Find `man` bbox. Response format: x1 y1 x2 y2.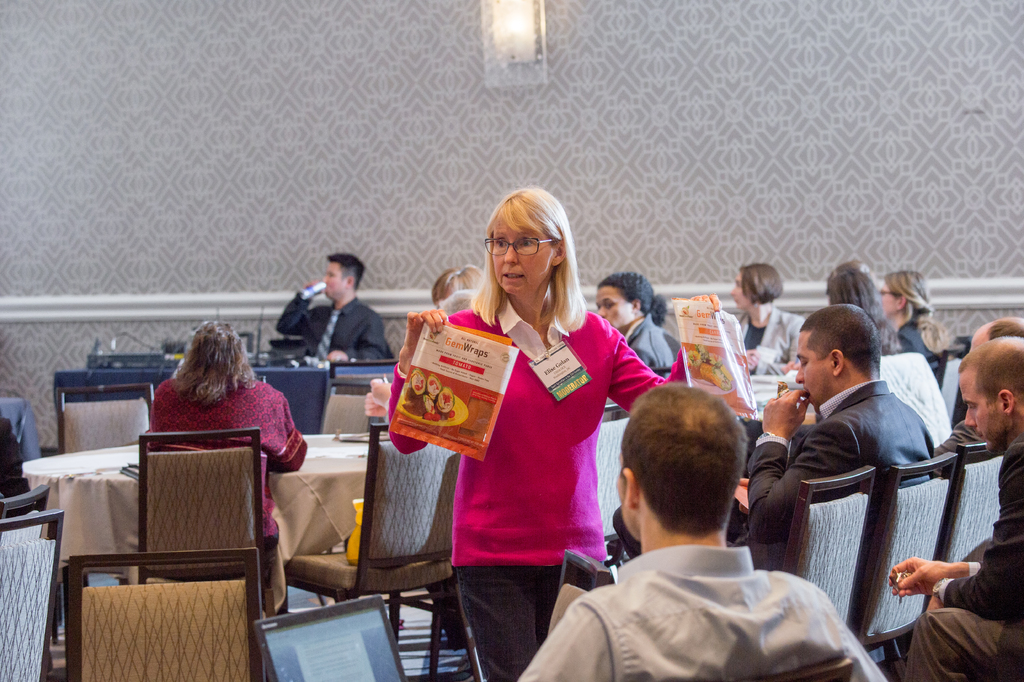
515 383 883 681.
